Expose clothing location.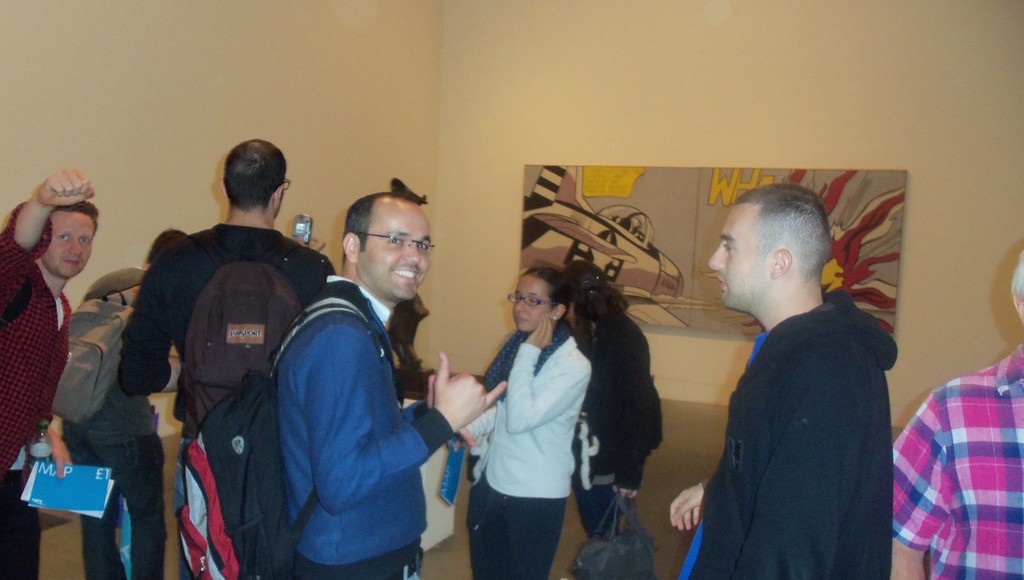
Exposed at 888 336 1021 572.
